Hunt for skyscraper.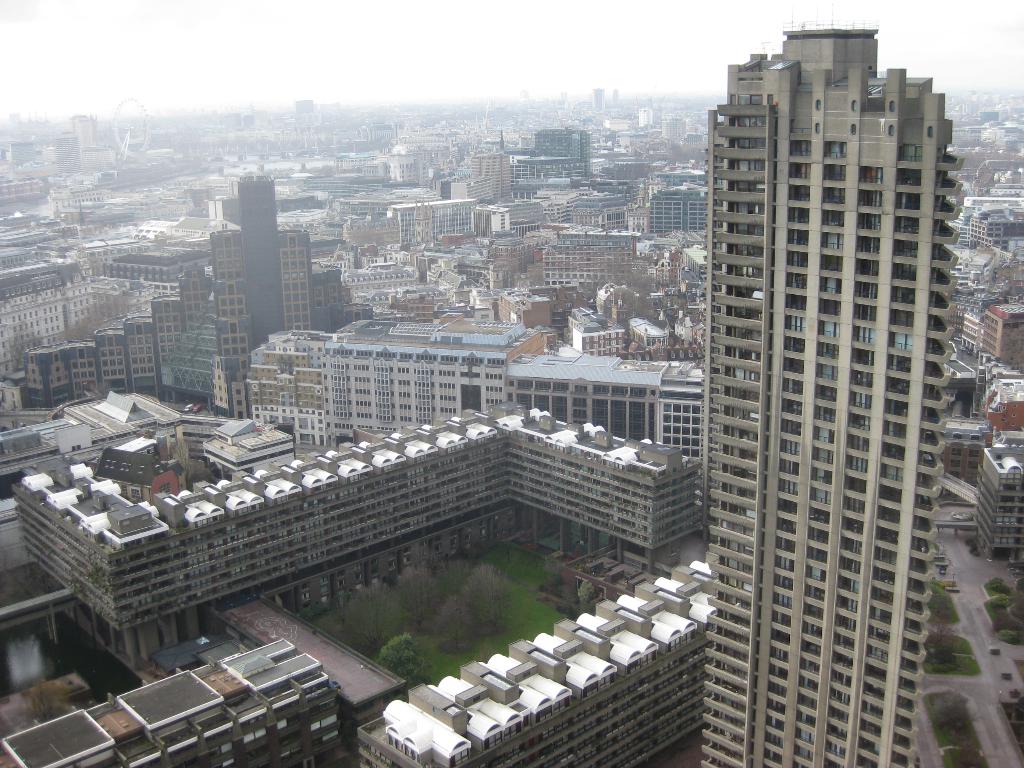
Hunted down at left=70, top=115, right=96, bottom=151.
